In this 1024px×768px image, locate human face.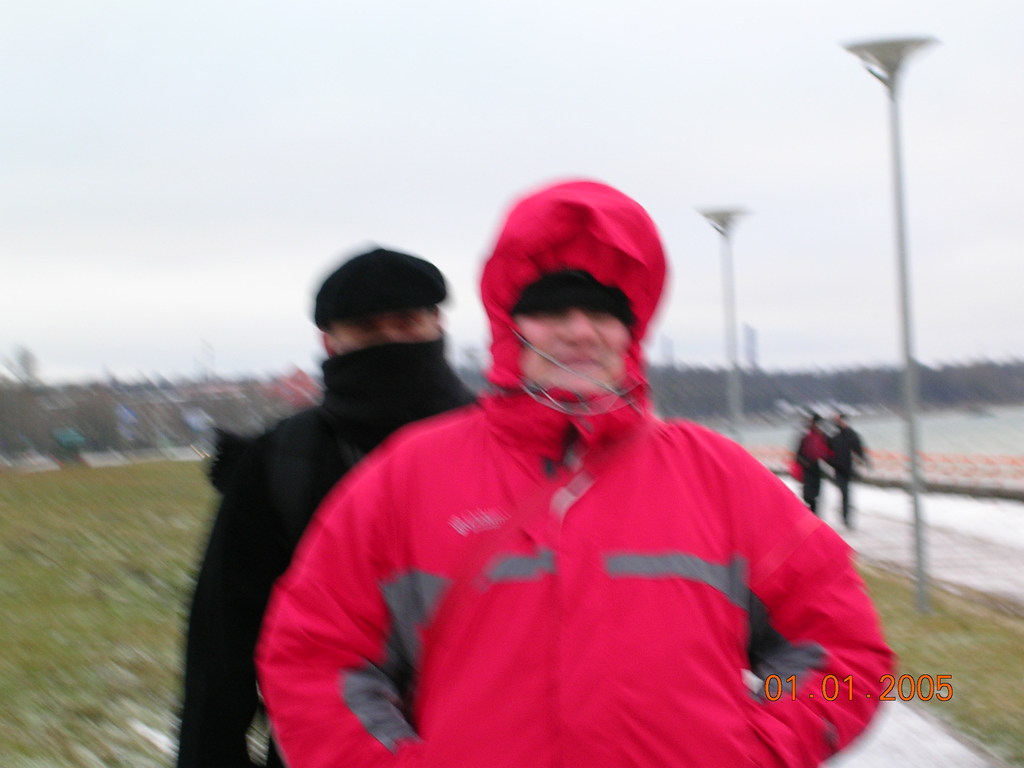
Bounding box: BBox(514, 310, 632, 396).
